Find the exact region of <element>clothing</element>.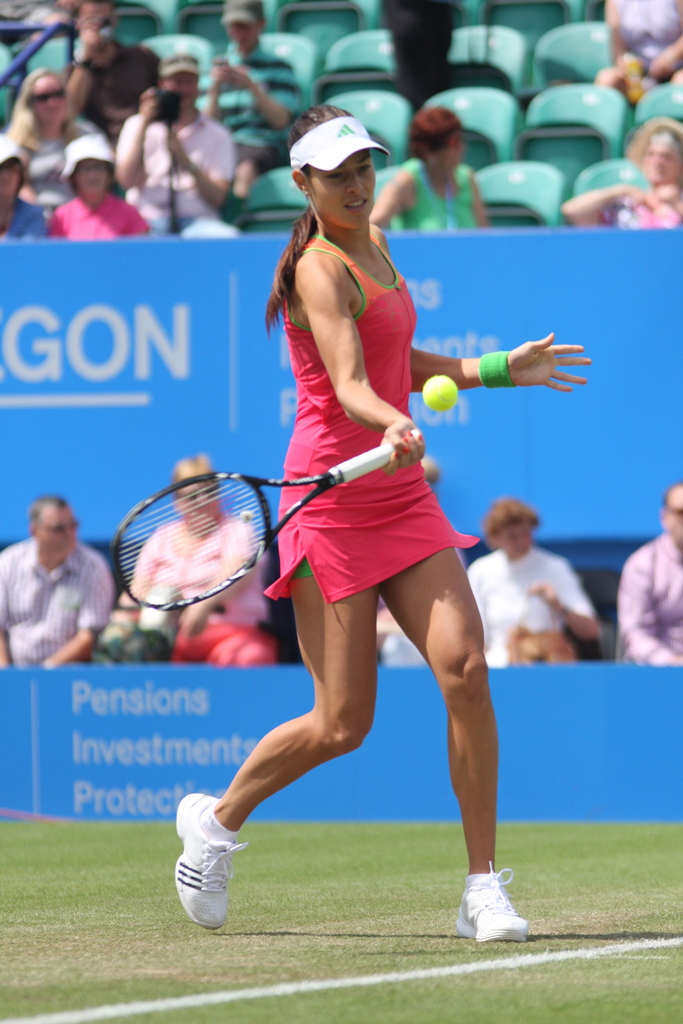
Exact region: (left=116, top=516, right=277, bottom=668).
